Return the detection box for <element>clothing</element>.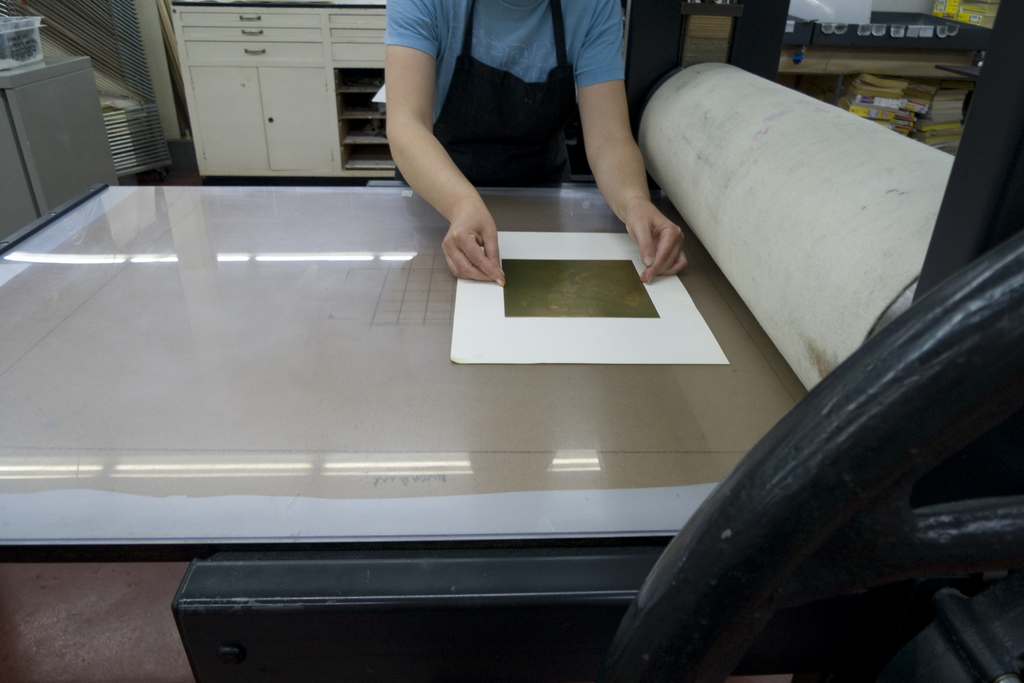
{"x1": 383, "y1": 0, "x2": 632, "y2": 191}.
